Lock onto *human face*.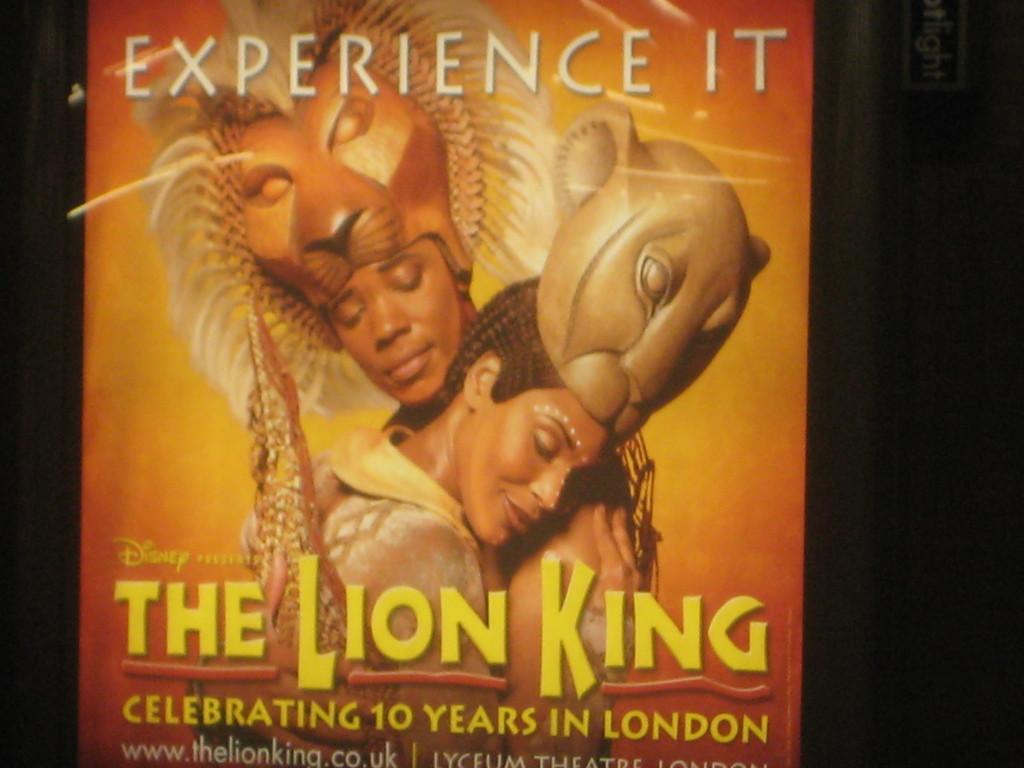
Locked: 321 229 464 410.
